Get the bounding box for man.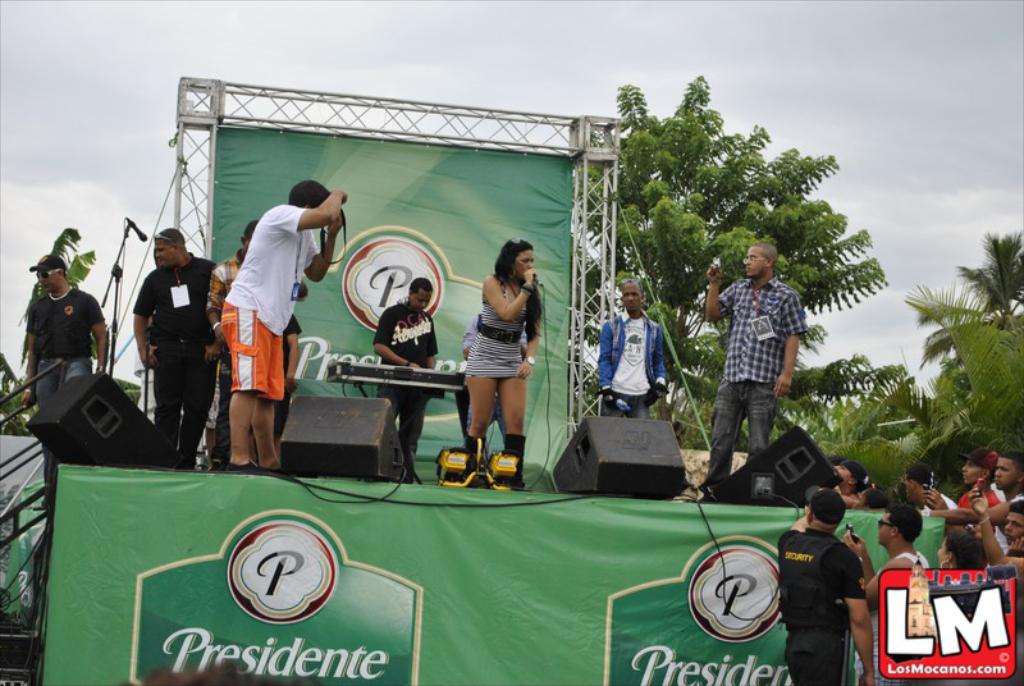
440 305 534 453.
